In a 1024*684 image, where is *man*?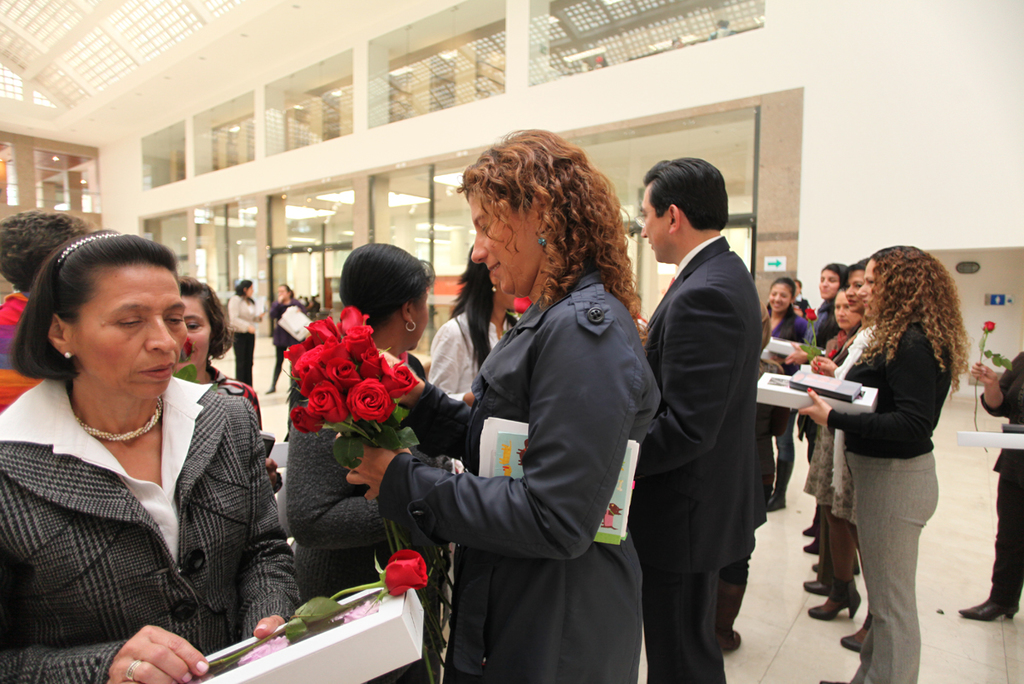
box=[0, 205, 96, 410].
